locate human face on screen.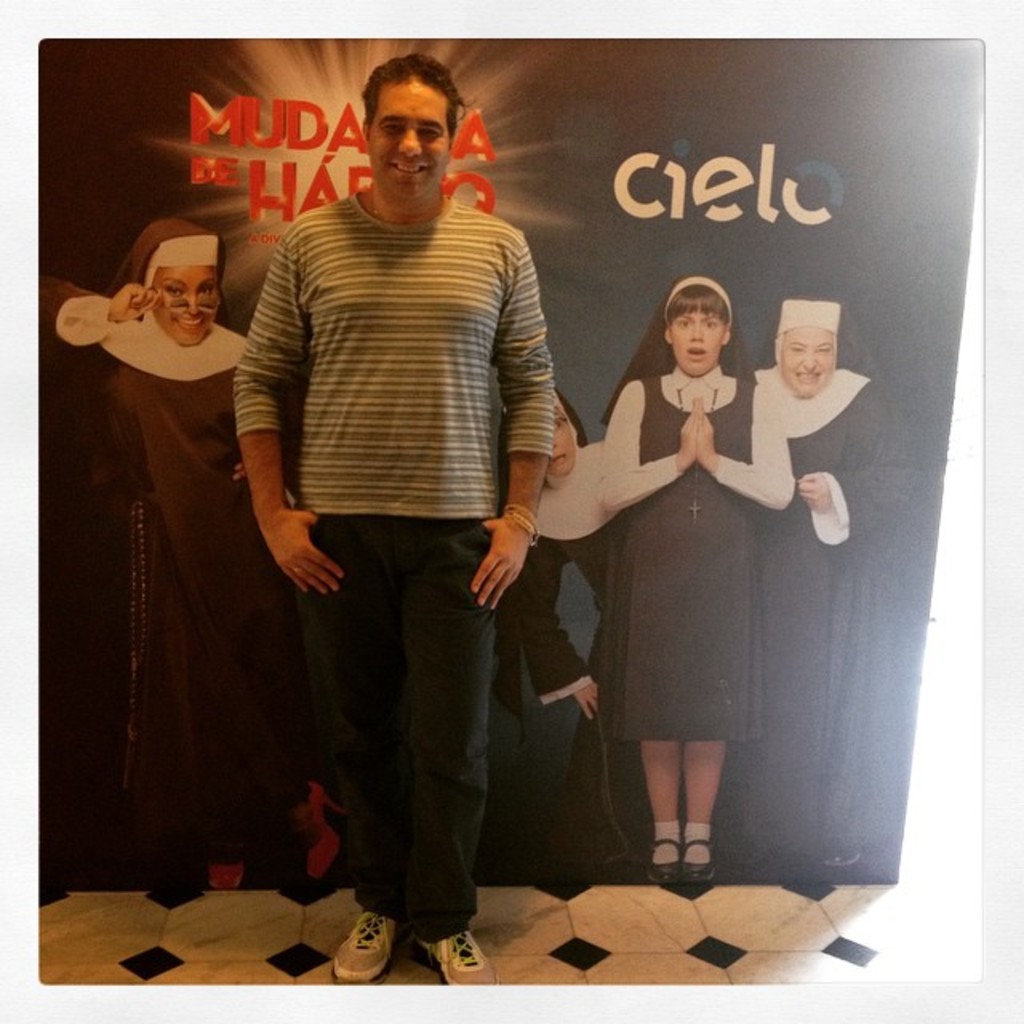
On screen at left=666, top=310, right=720, bottom=366.
